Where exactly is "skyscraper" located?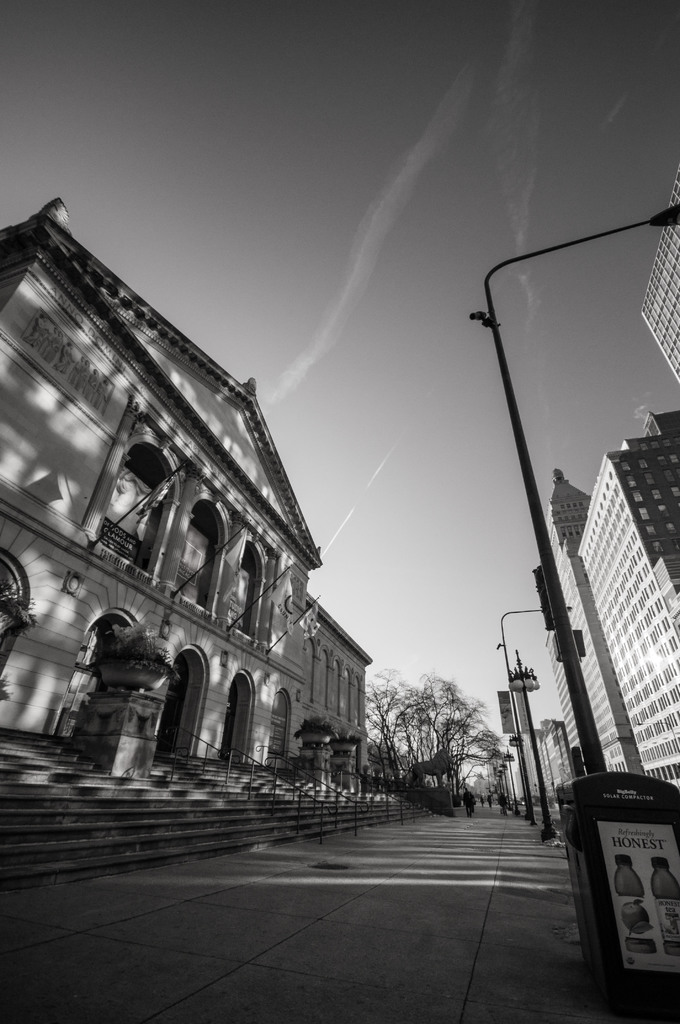
Its bounding box is [left=638, top=173, right=679, bottom=395].
